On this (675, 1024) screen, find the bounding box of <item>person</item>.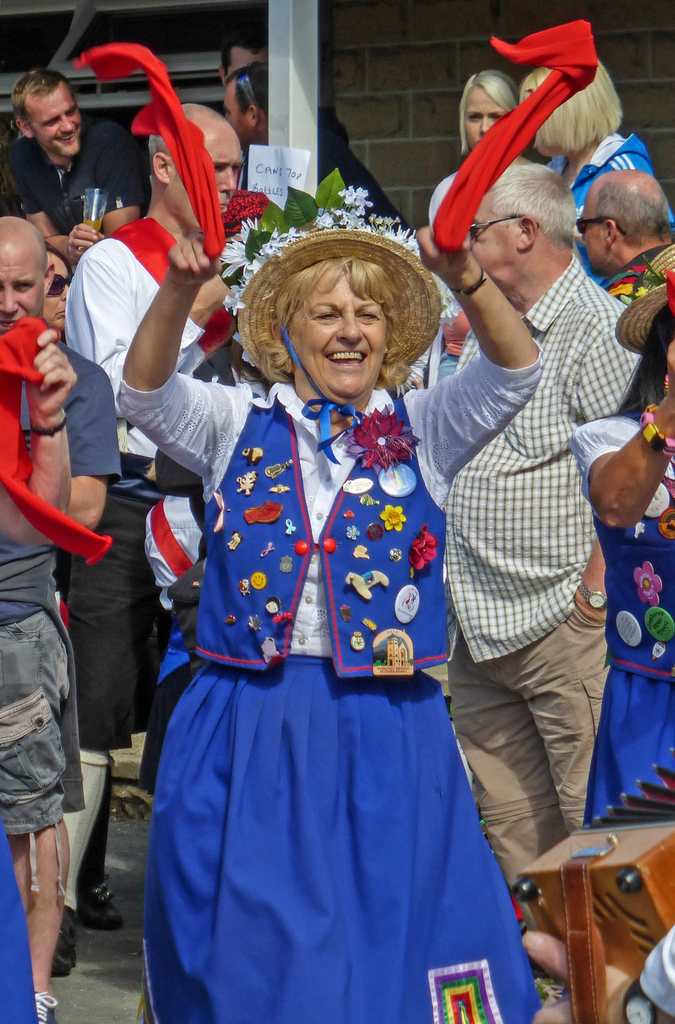
Bounding box: rect(564, 291, 674, 833).
